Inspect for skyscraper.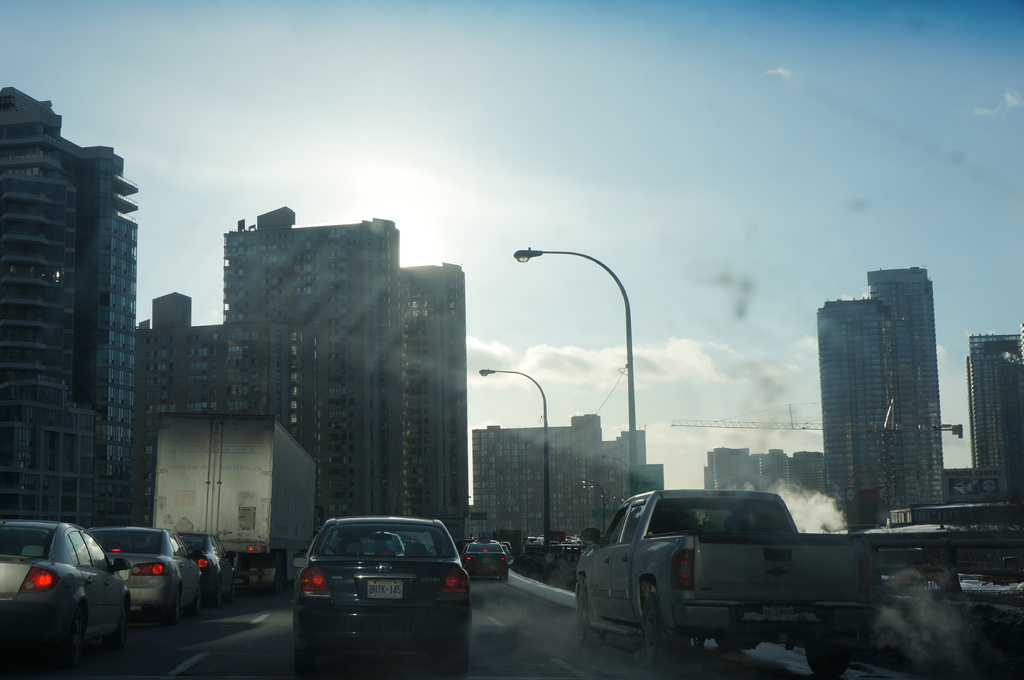
Inspection: {"x1": 817, "y1": 304, "x2": 904, "y2": 533}.
